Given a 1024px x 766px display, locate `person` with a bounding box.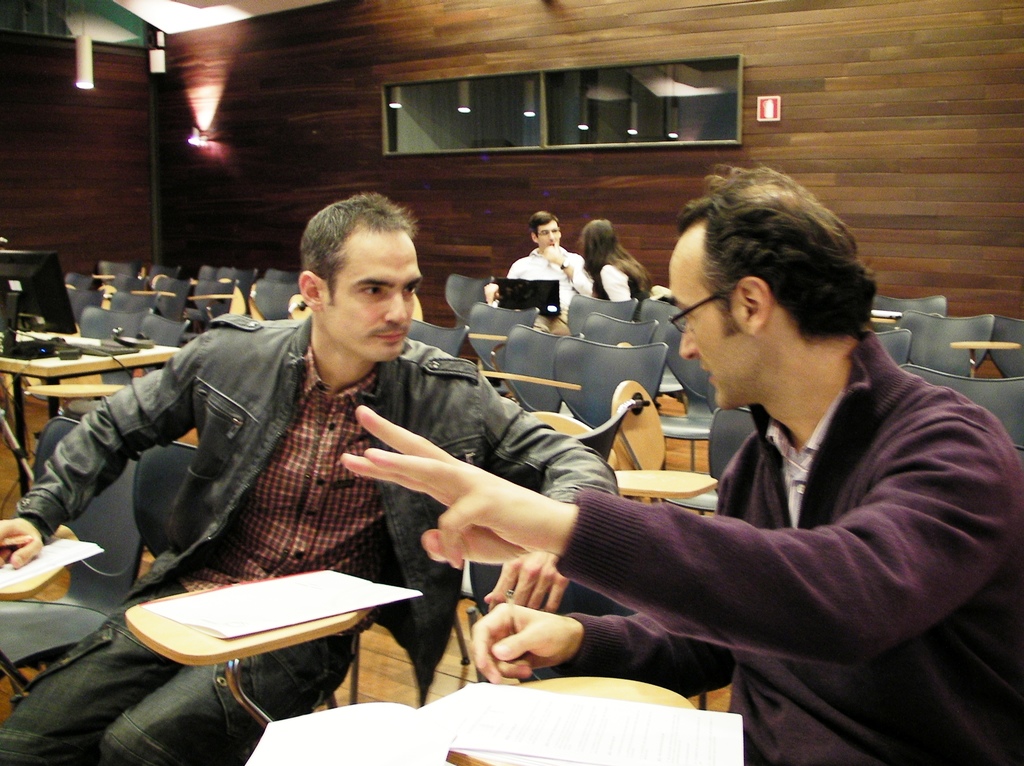
Located: l=580, t=213, r=655, b=304.
